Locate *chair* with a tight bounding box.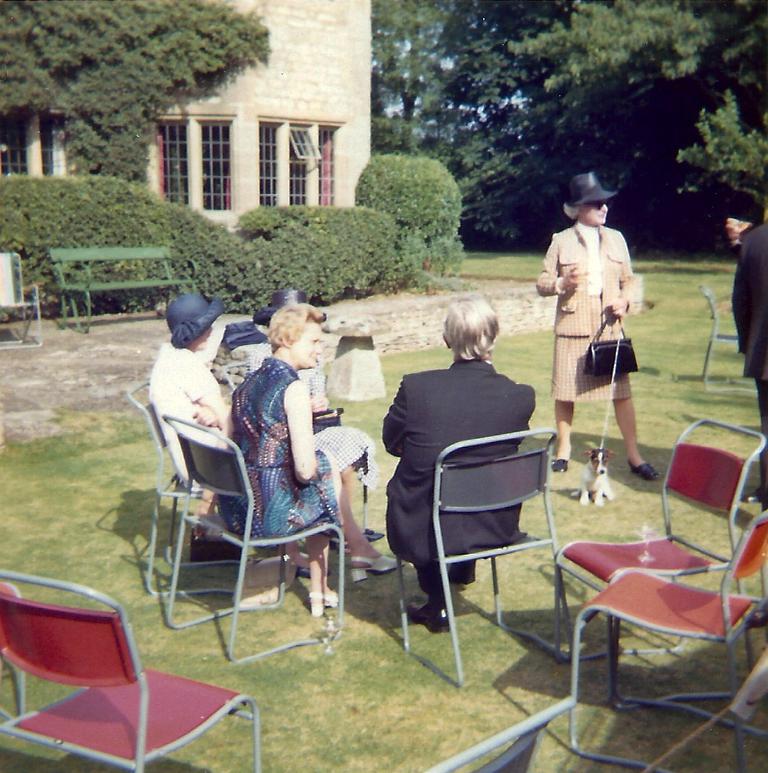
bbox=(220, 358, 370, 539).
